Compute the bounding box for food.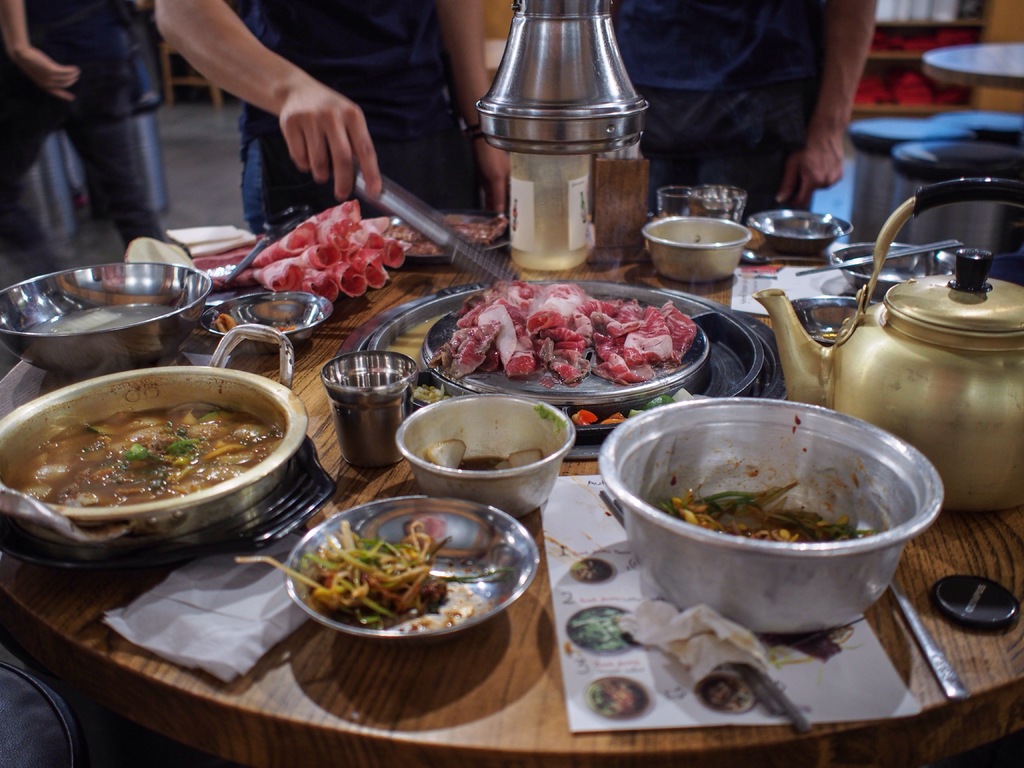
select_region(237, 507, 515, 633).
